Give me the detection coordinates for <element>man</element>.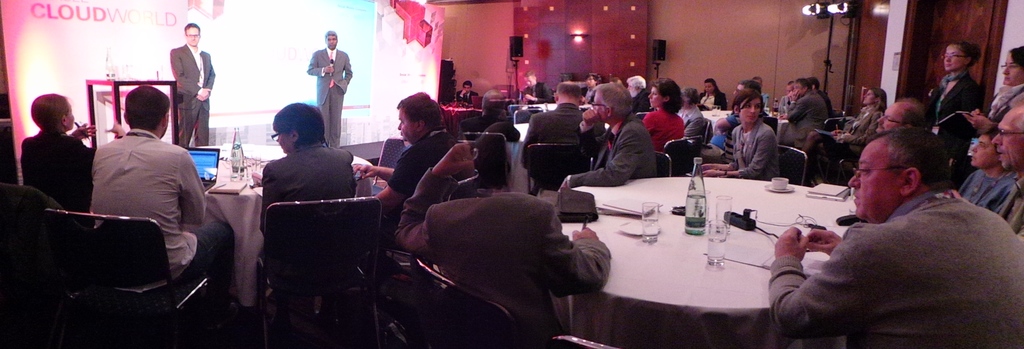
<box>522,72,604,156</box>.
